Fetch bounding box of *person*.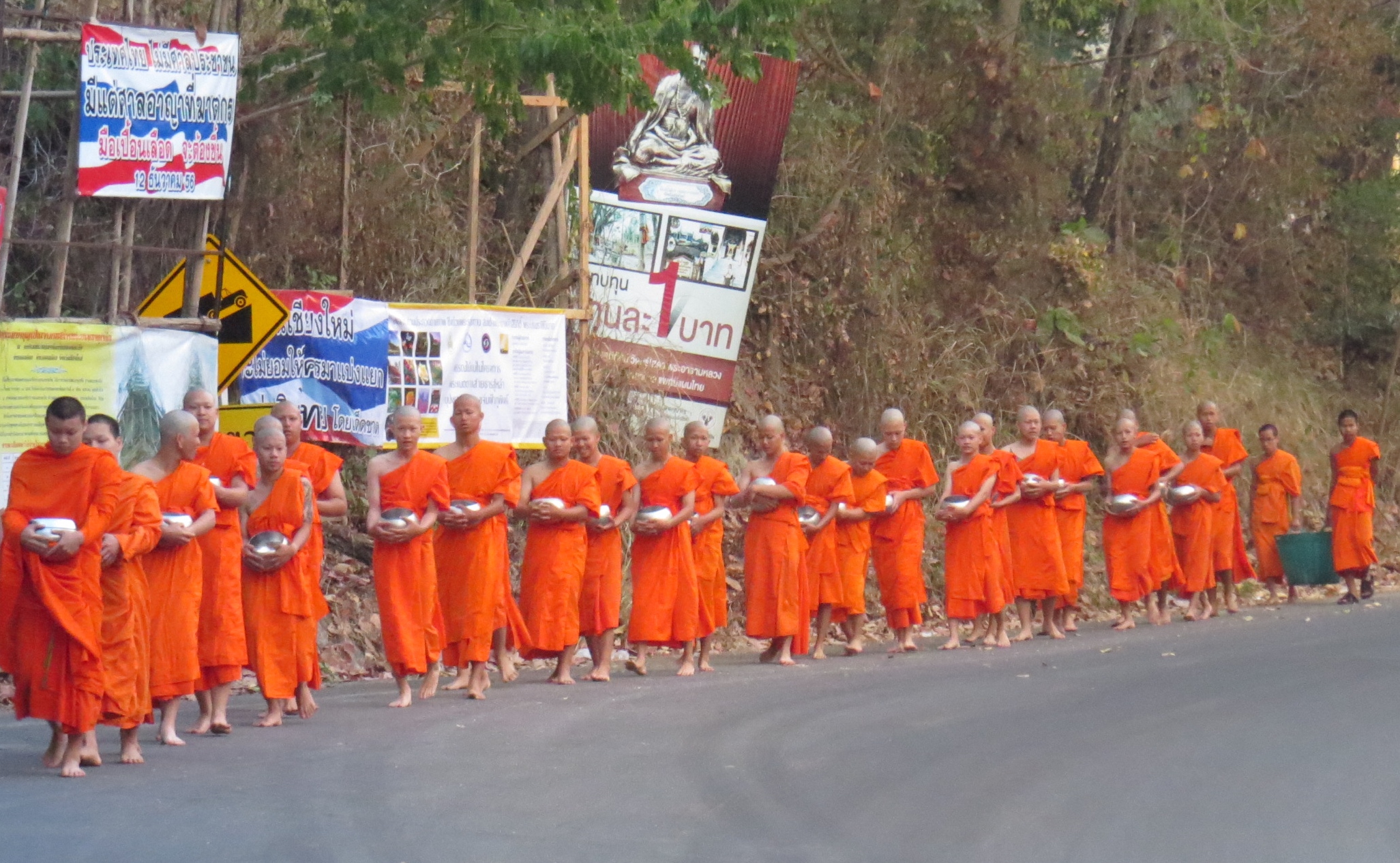
Bbox: bbox=[799, 284, 835, 419].
